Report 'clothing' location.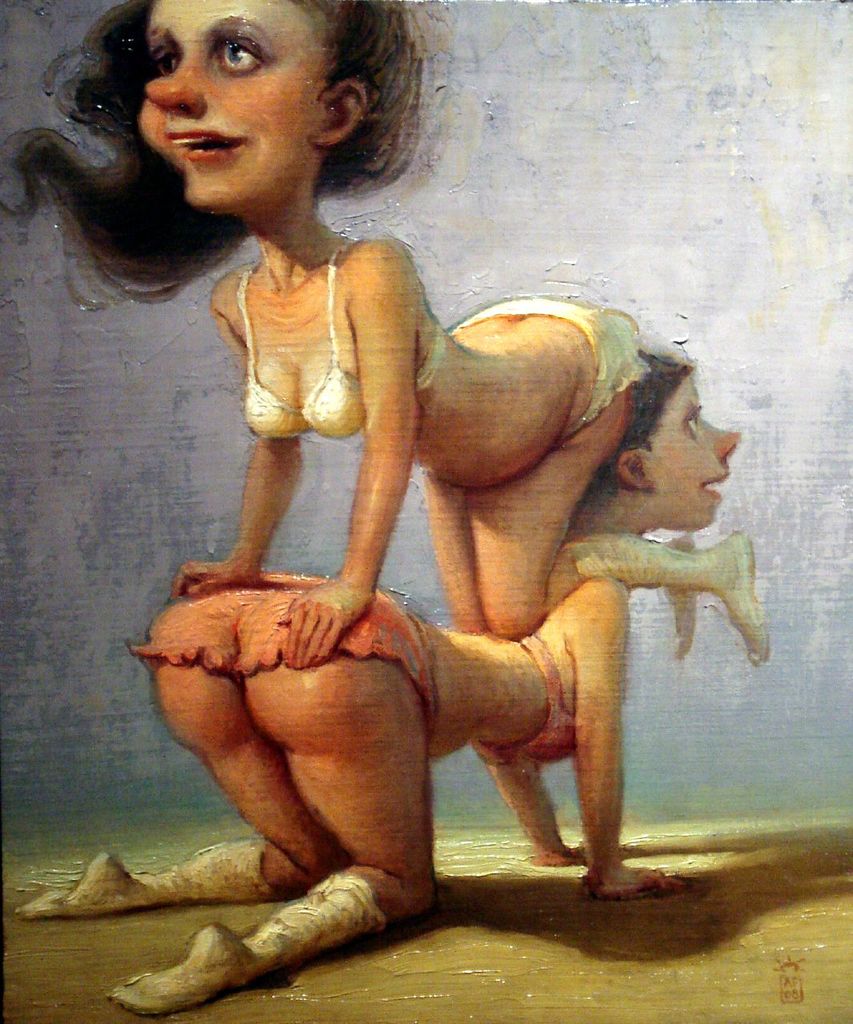
Report: (left=248, top=240, right=439, bottom=436).
